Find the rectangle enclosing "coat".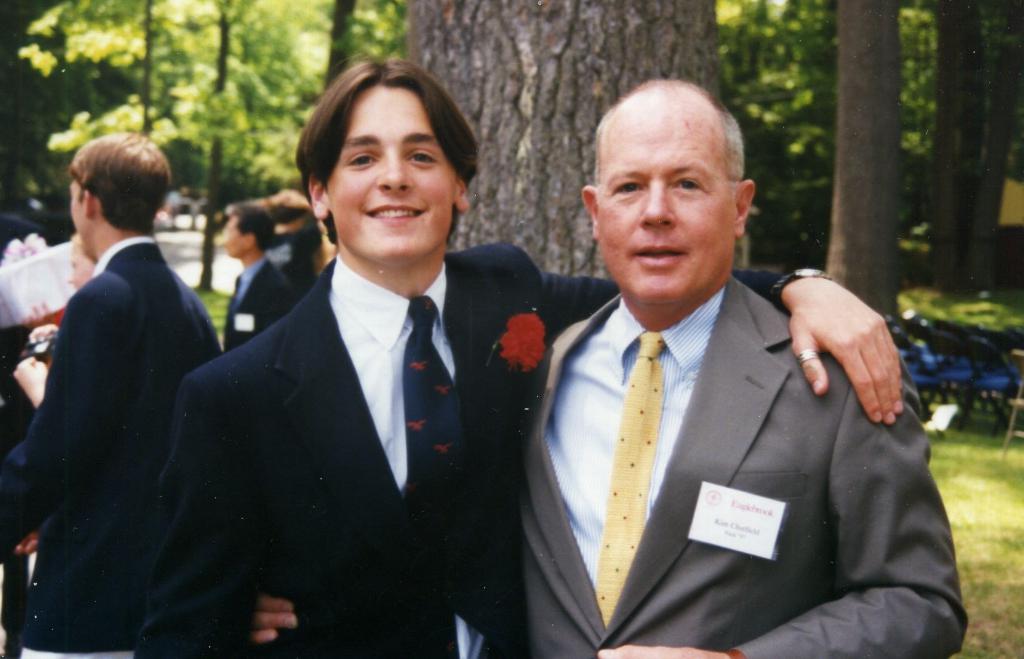
(8,238,225,656).
